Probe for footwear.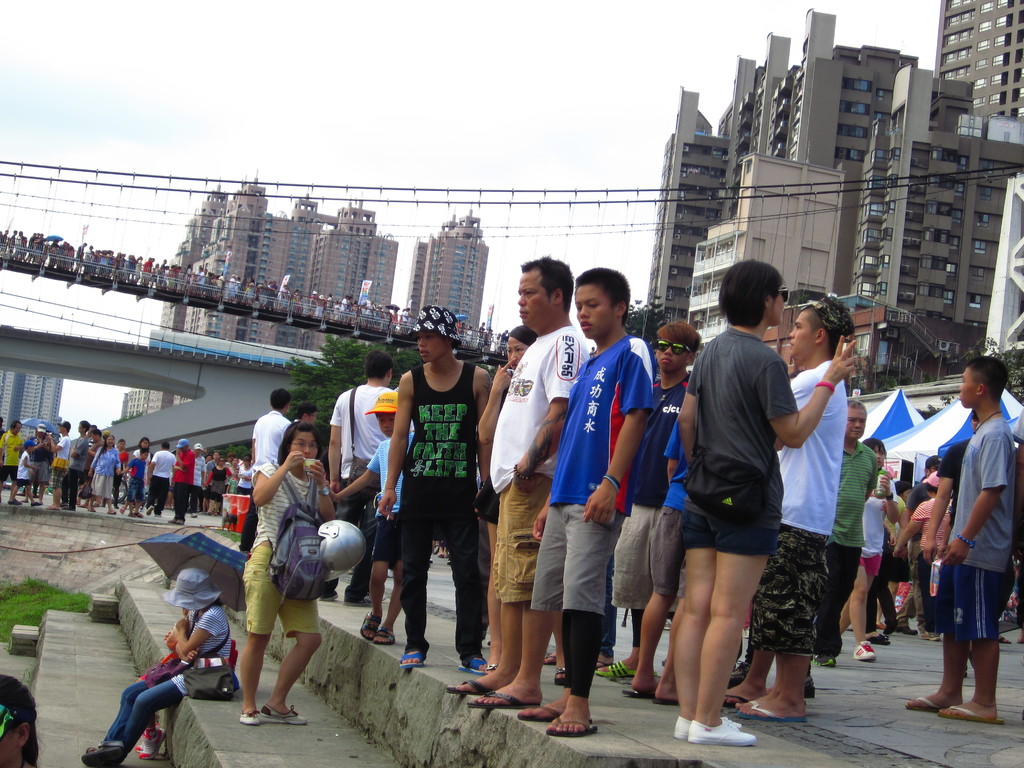
Probe result: crop(596, 660, 636, 679).
